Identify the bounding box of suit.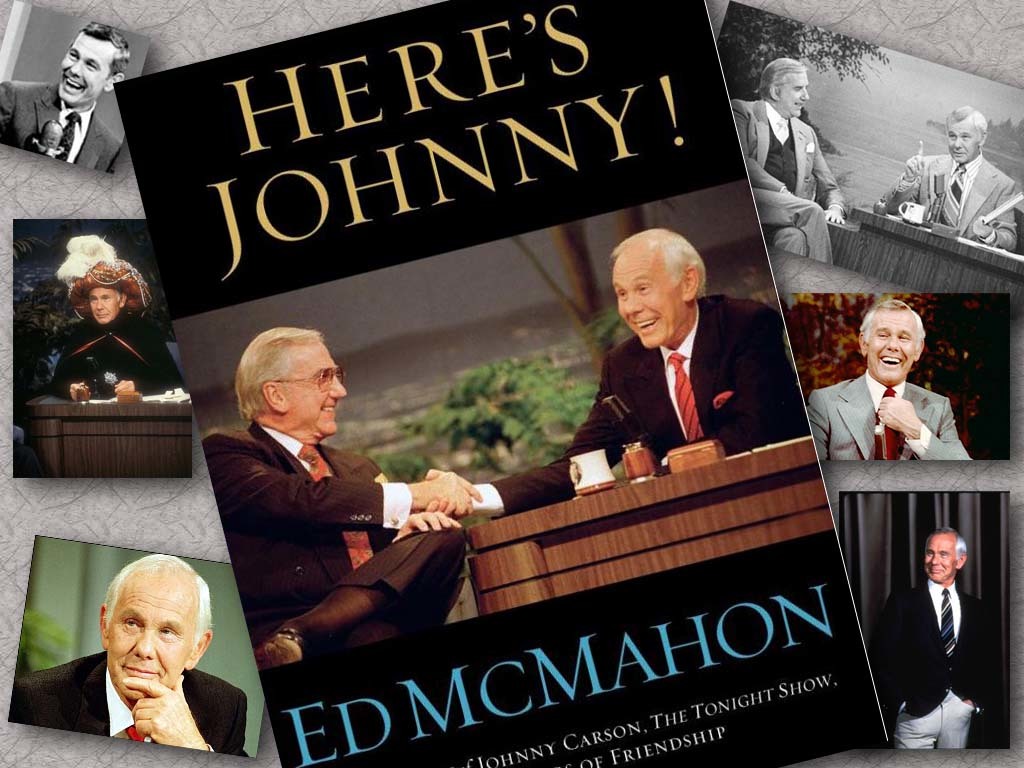
472,292,798,517.
